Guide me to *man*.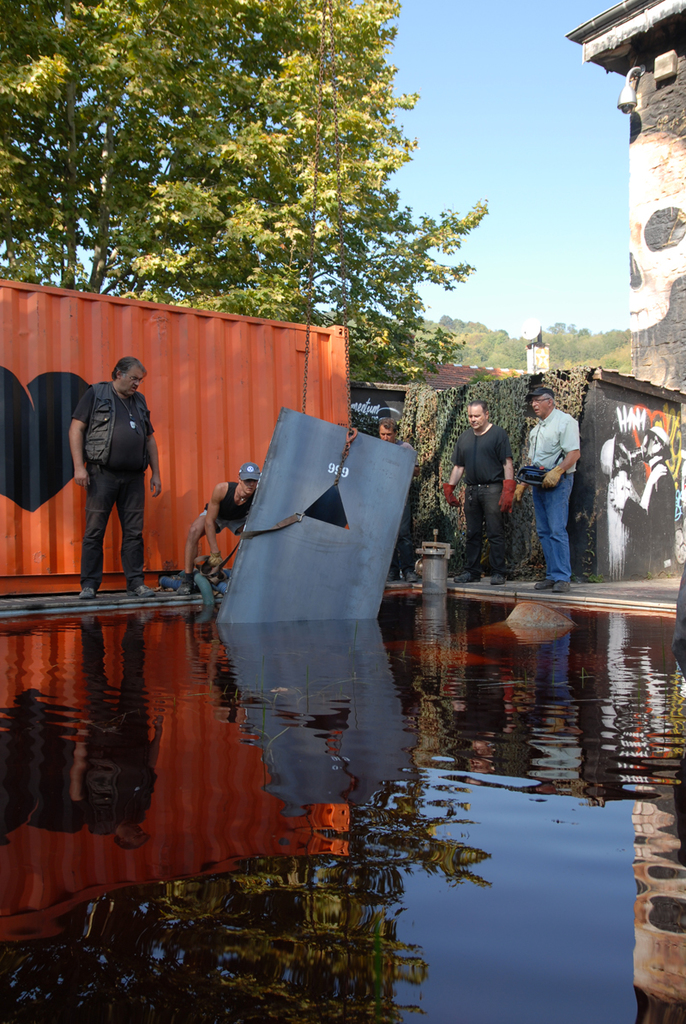
Guidance: [left=58, top=336, right=161, bottom=602].
